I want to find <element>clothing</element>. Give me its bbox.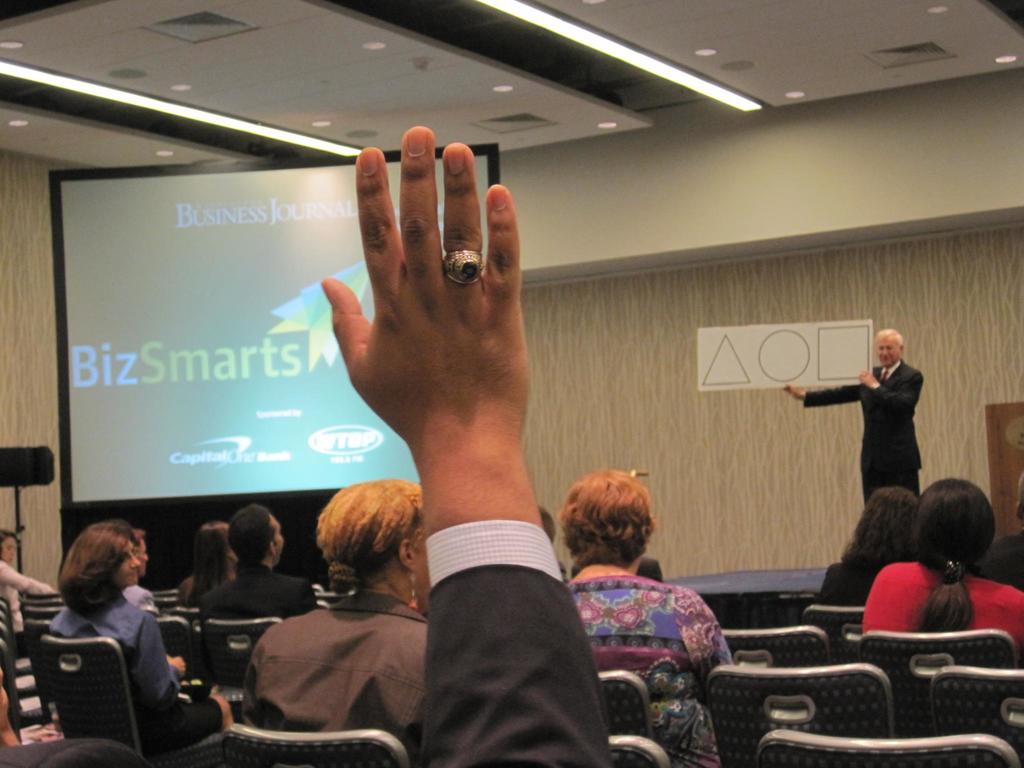
[left=118, top=582, right=161, bottom=614].
